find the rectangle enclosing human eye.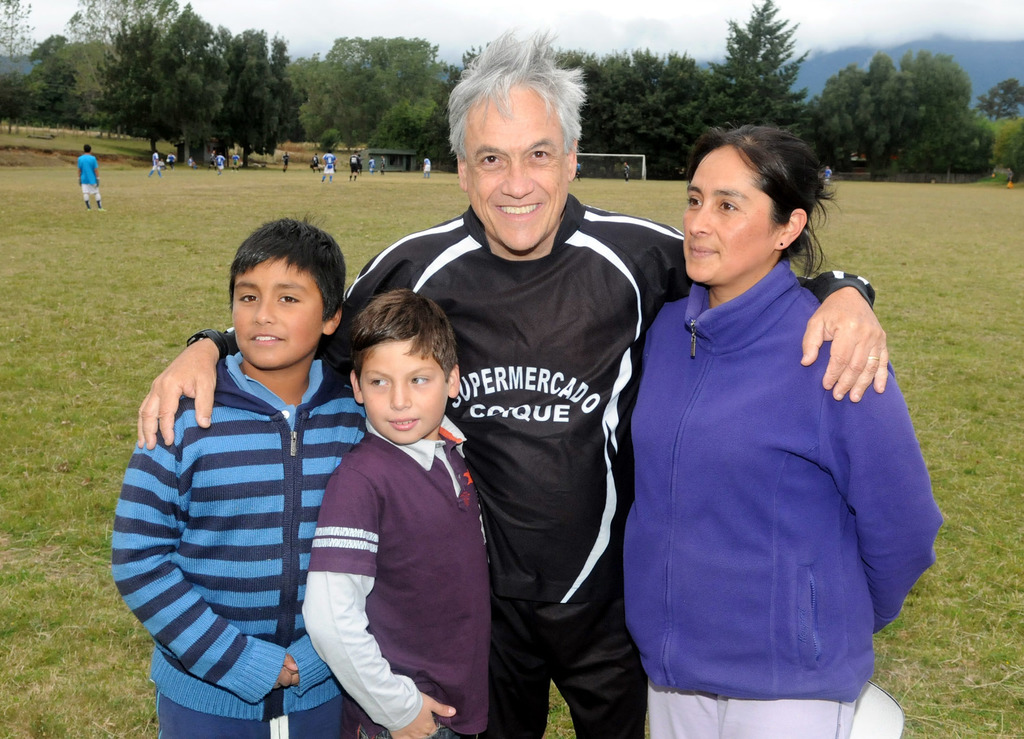
479:153:509:171.
